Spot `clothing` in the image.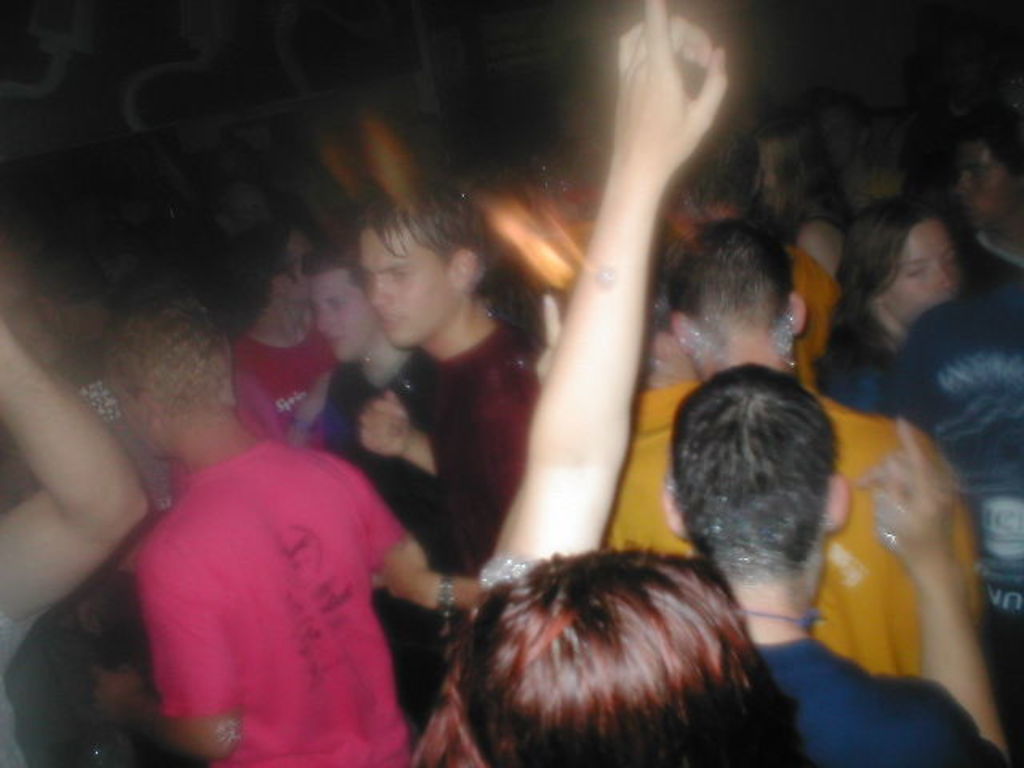
`clothing` found at l=114, t=411, r=440, b=754.
